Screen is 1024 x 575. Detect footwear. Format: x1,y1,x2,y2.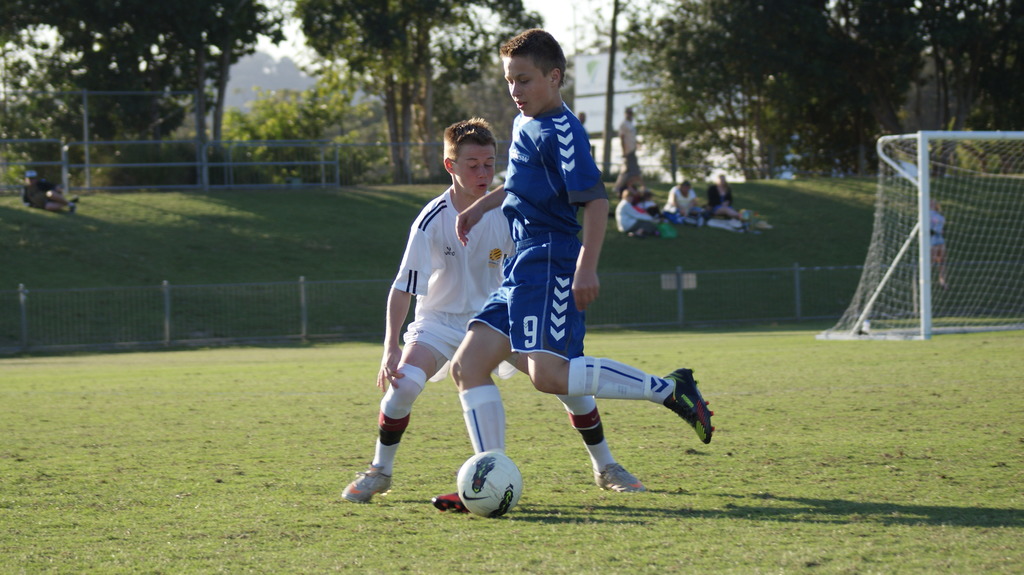
68,194,81,202.
